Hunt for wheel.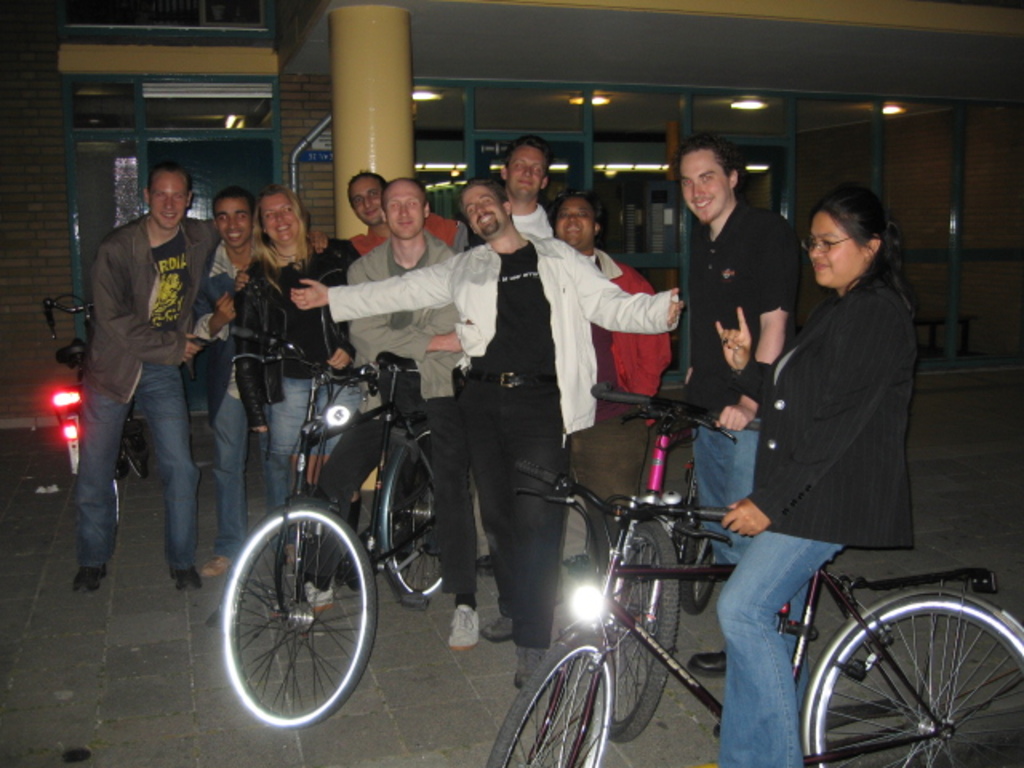
Hunted down at {"x1": 390, "y1": 430, "x2": 446, "y2": 600}.
